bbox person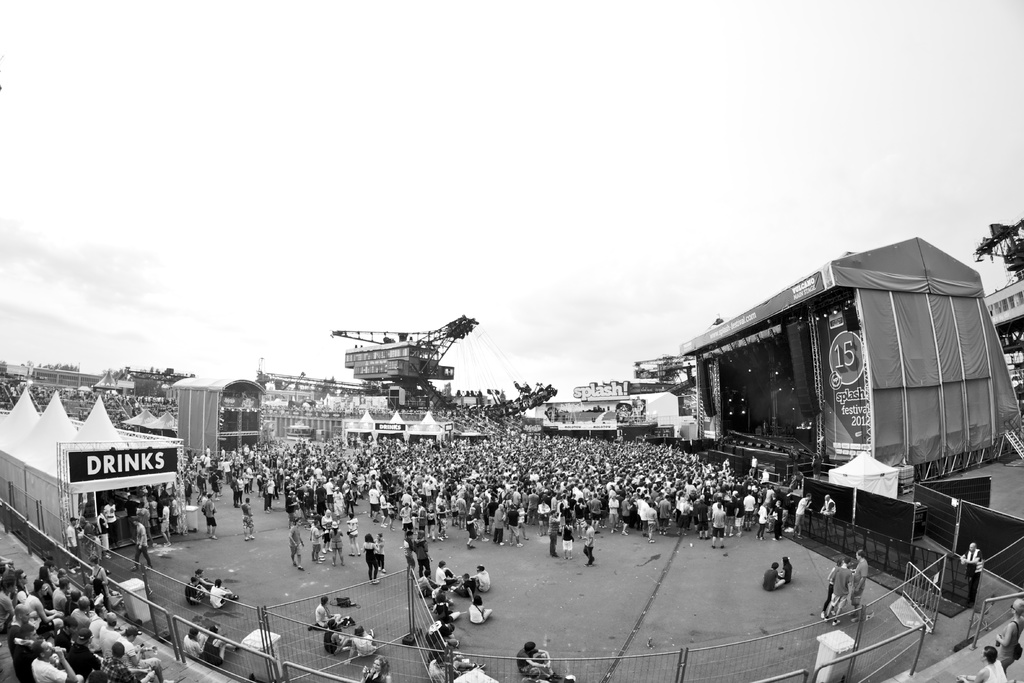
[342, 625, 378, 664]
